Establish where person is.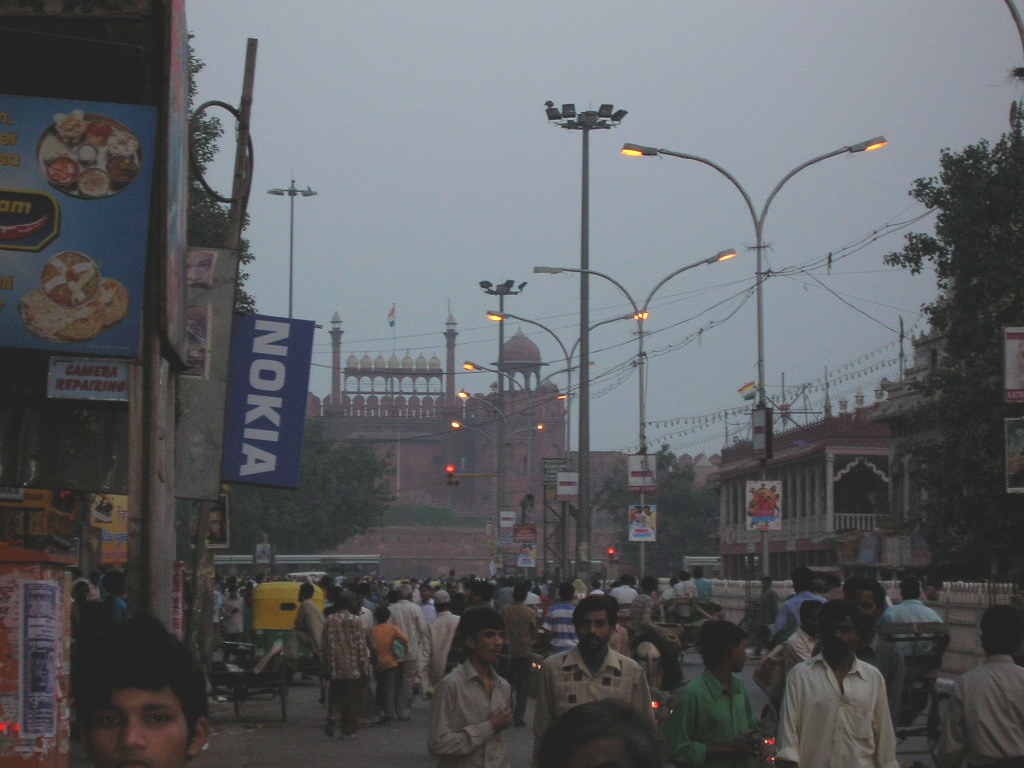
Established at [x1=535, y1=699, x2=670, y2=767].
